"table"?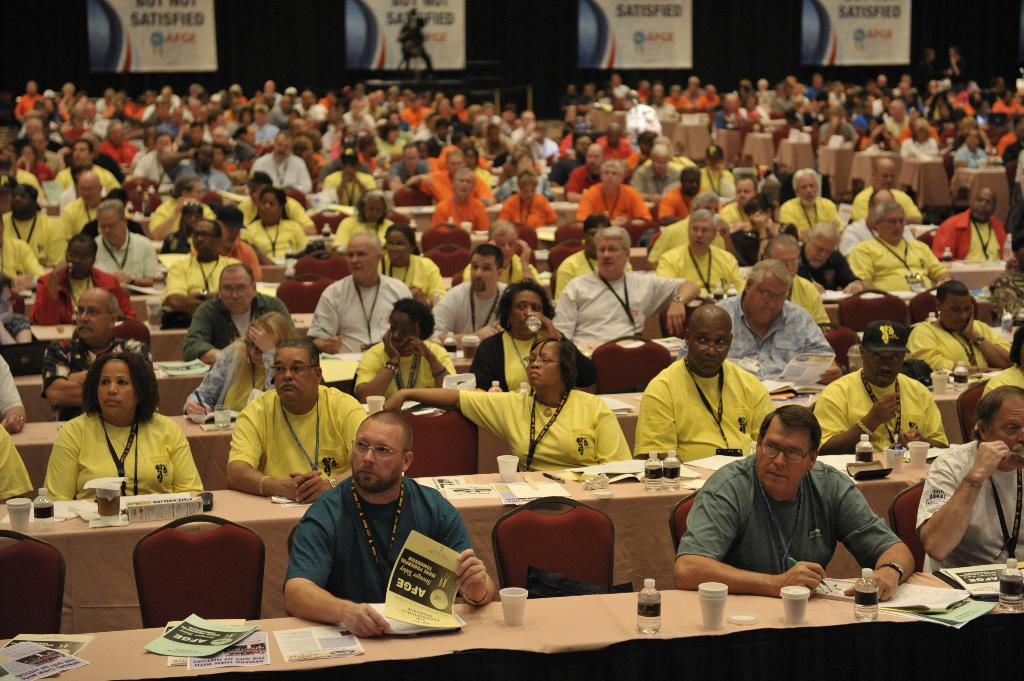
bbox=[31, 288, 988, 364]
